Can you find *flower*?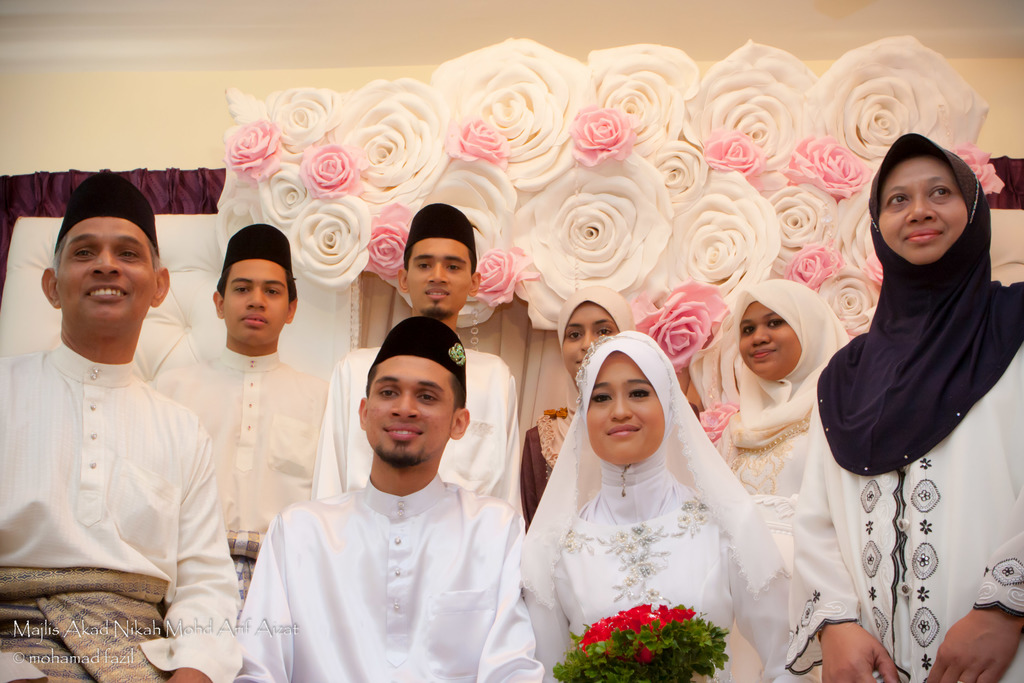
Yes, bounding box: x1=640 y1=136 x2=708 y2=211.
